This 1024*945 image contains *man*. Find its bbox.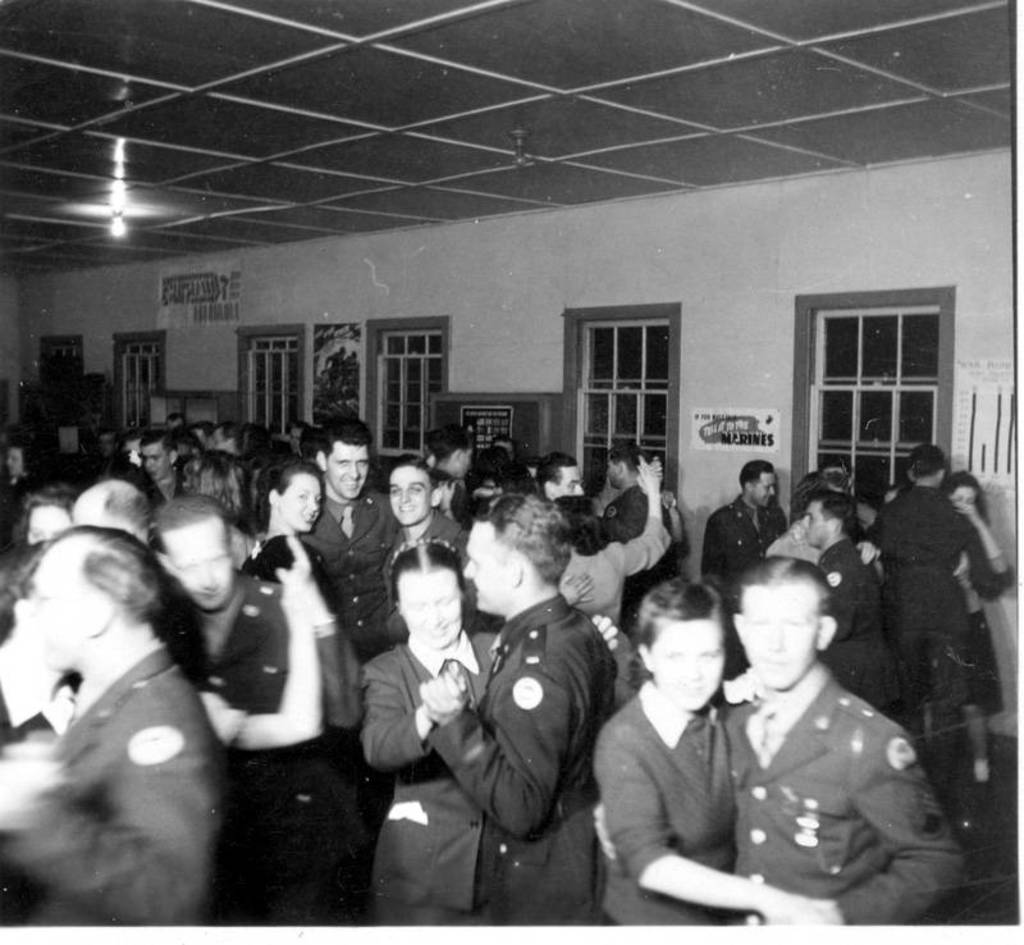
crop(419, 506, 620, 919).
